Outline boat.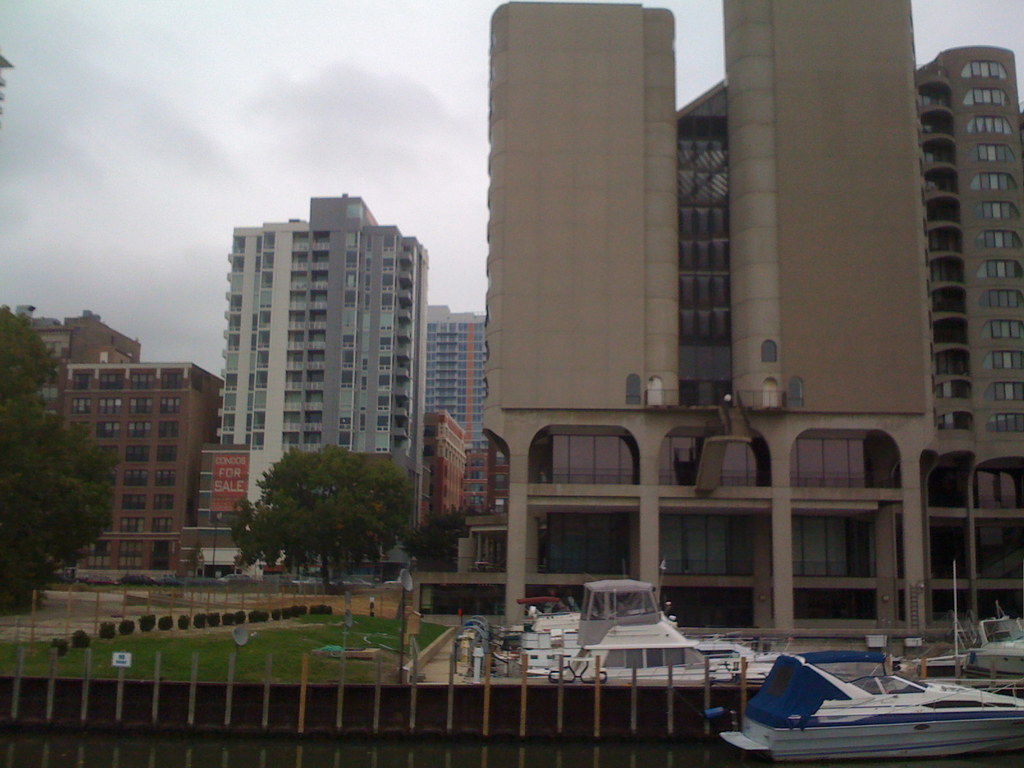
Outline: [left=906, top=562, right=969, bottom=677].
